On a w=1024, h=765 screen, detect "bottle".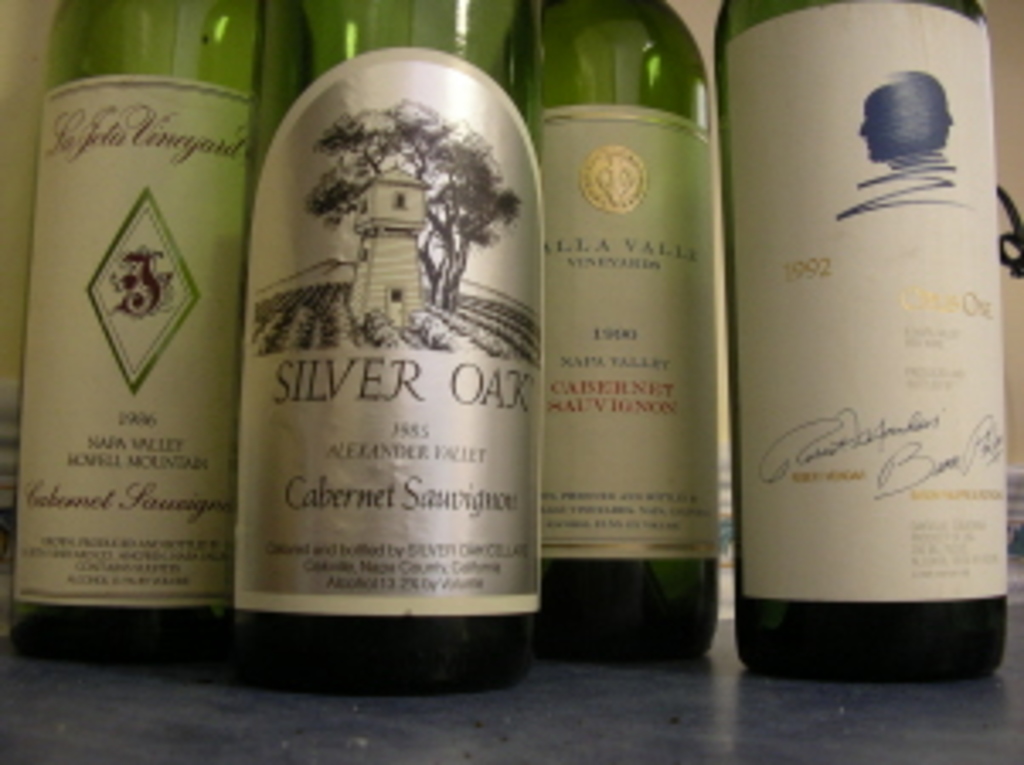
box(711, 0, 1017, 687).
